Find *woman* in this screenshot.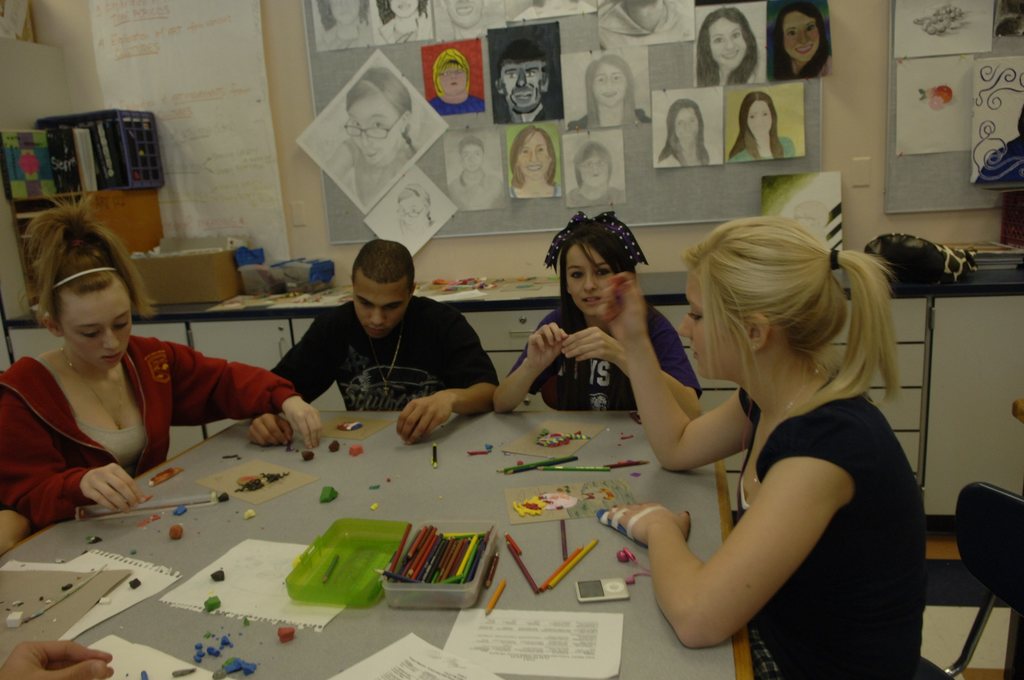
The bounding box for *woman* is 565:140:624:200.
